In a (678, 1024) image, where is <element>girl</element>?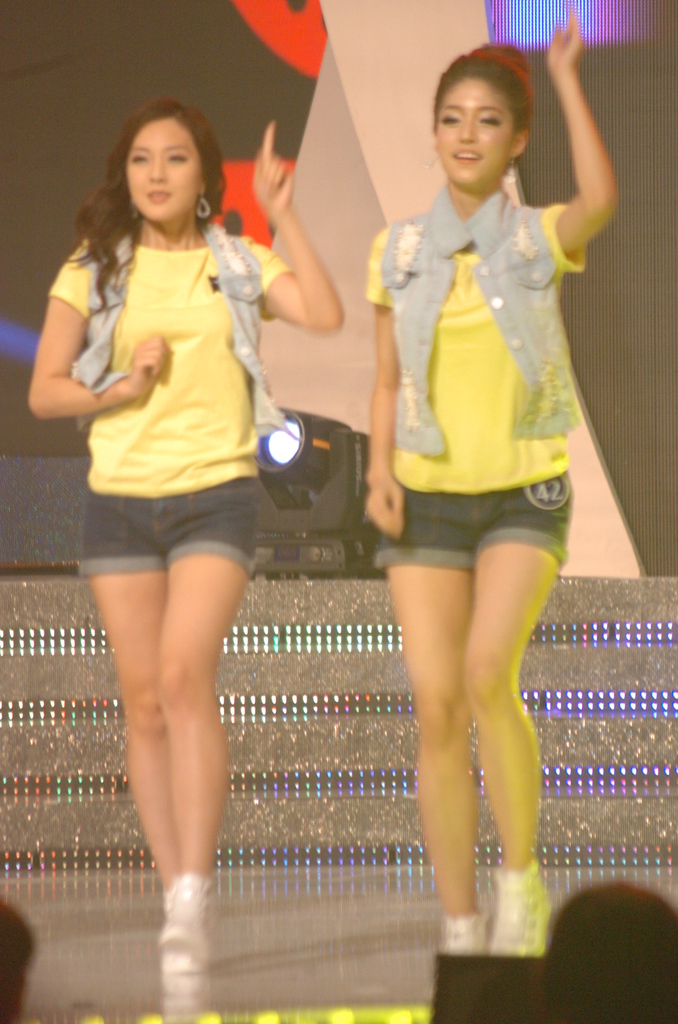
26:101:344:965.
